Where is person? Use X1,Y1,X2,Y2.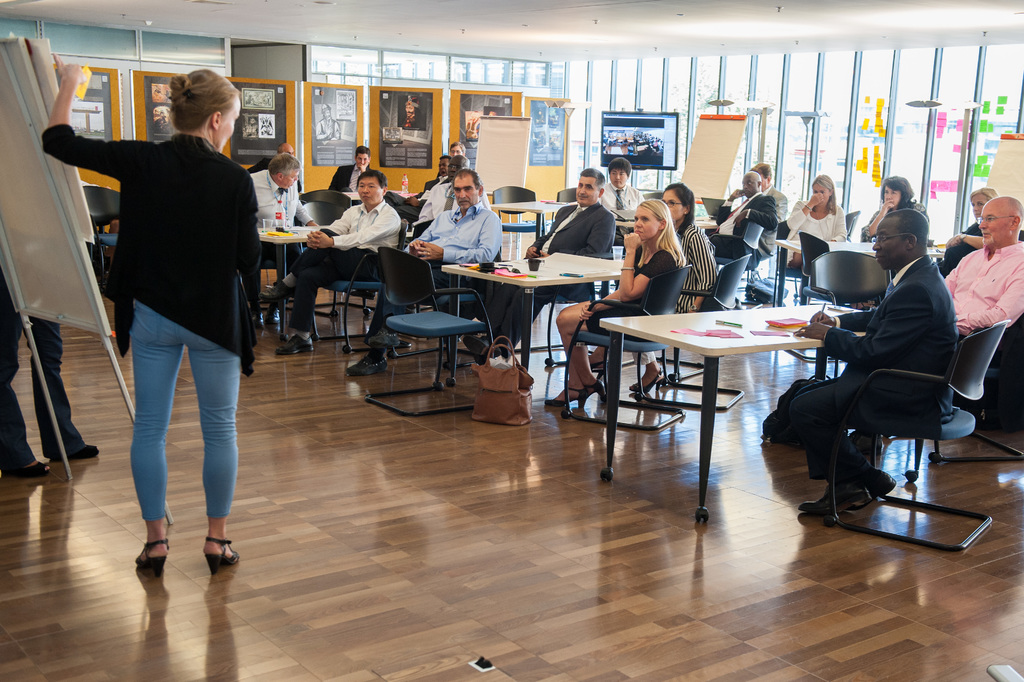
75,56,252,578.
